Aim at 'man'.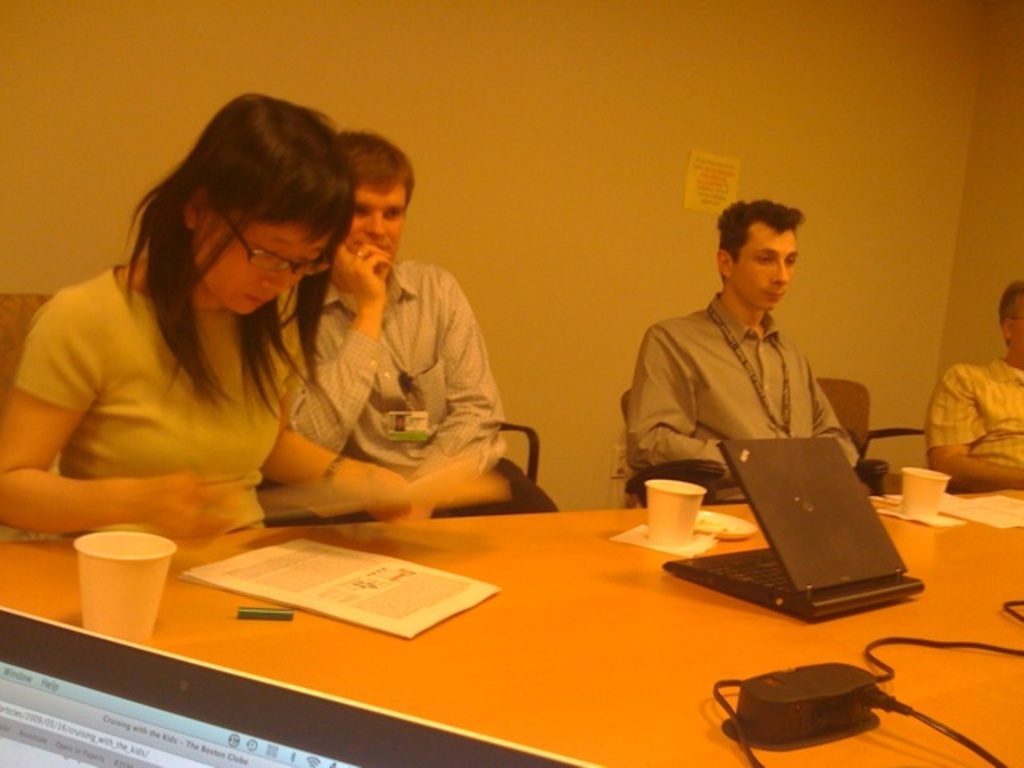
Aimed at bbox=(286, 130, 562, 526).
